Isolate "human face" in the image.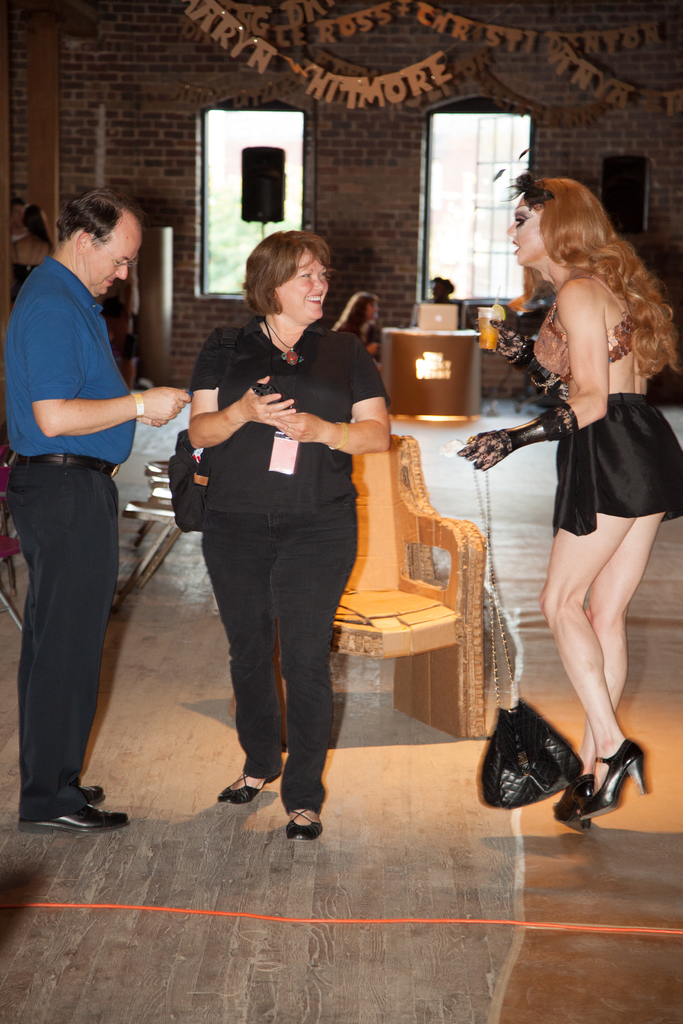
Isolated region: [left=278, top=244, right=331, bottom=323].
